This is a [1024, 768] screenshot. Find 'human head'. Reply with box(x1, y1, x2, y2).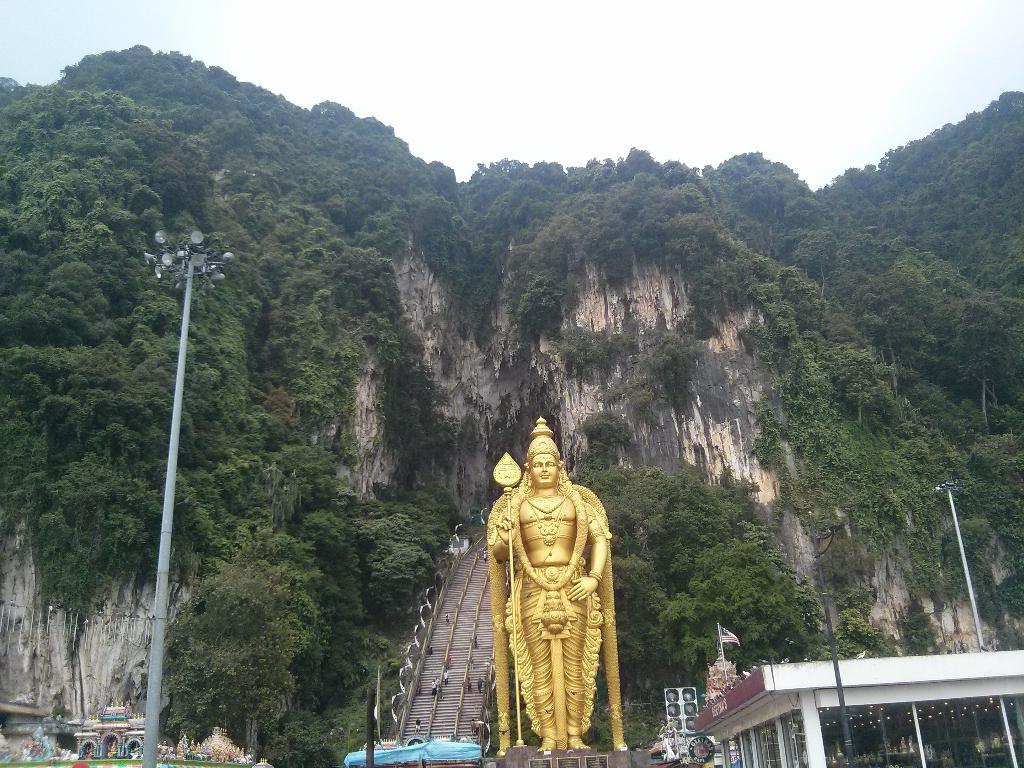
box(525, 451, 566, 482).
